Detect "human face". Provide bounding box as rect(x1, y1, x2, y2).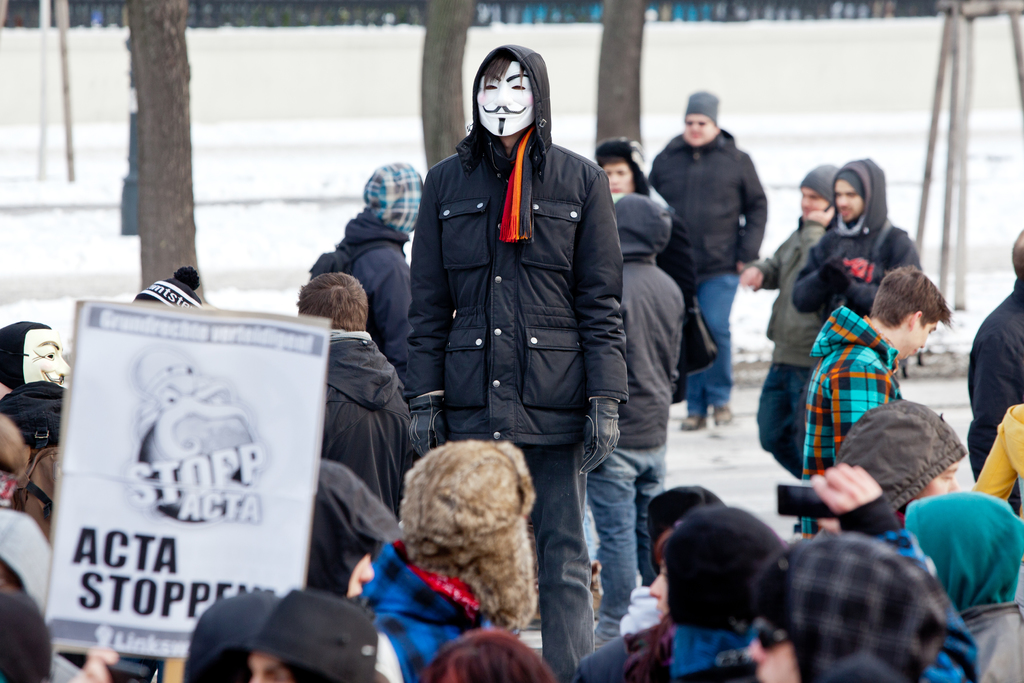
rect(922, 457, 963, 497).
